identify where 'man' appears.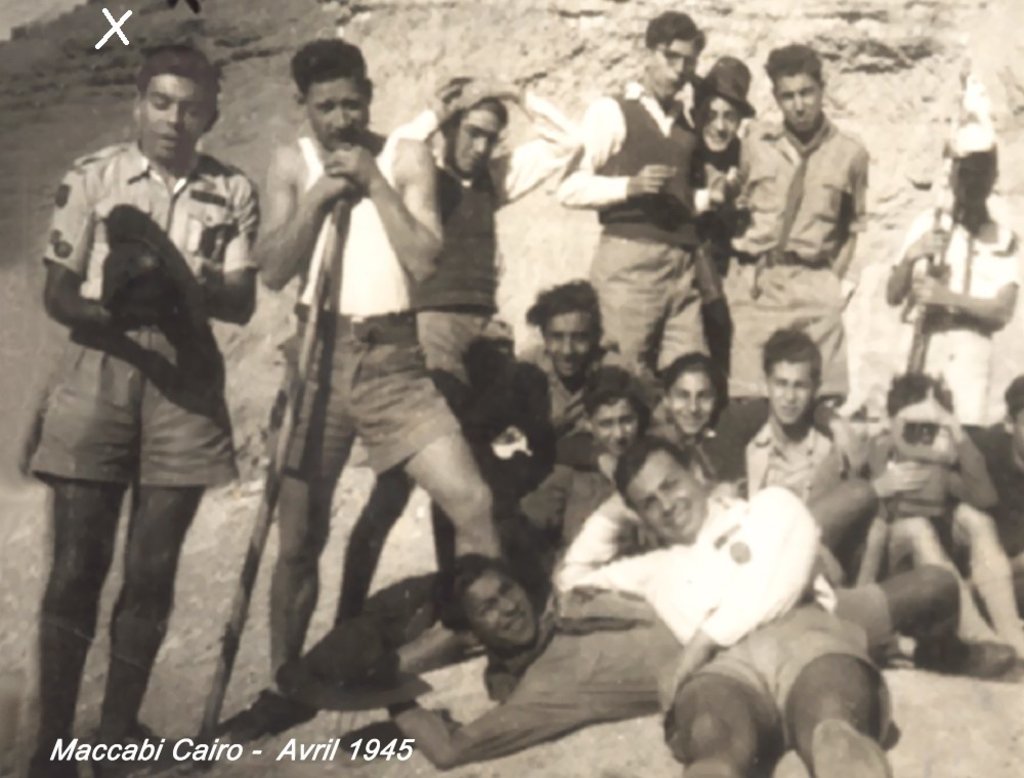
Appears at box(484, 277, 664, 573).
